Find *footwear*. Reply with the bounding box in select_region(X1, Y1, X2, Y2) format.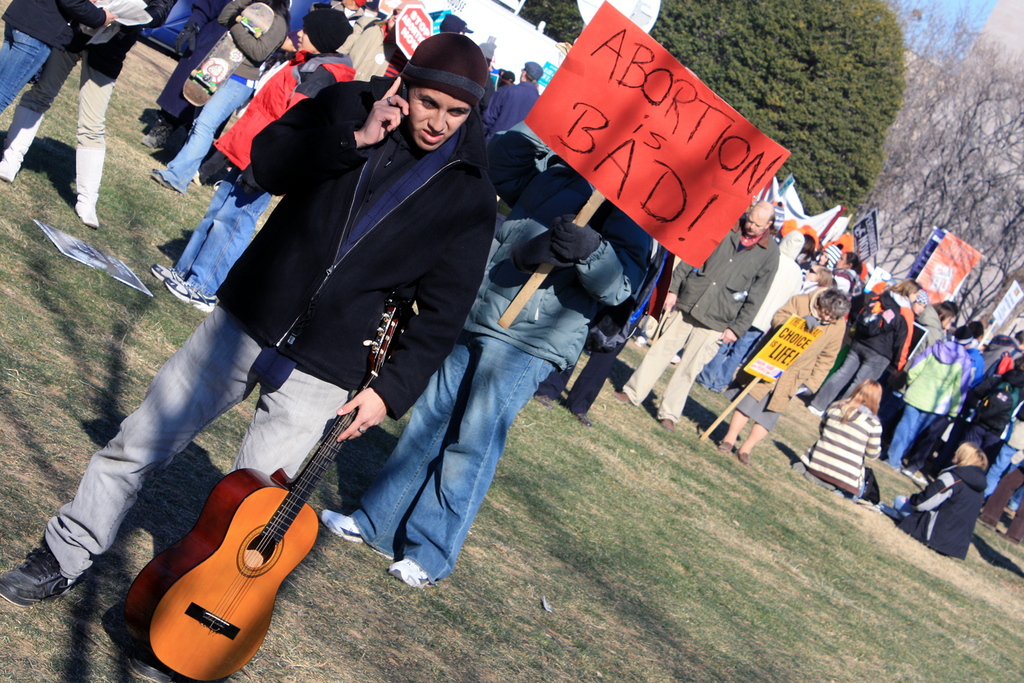
select_region(153, 167, 175, 191).
